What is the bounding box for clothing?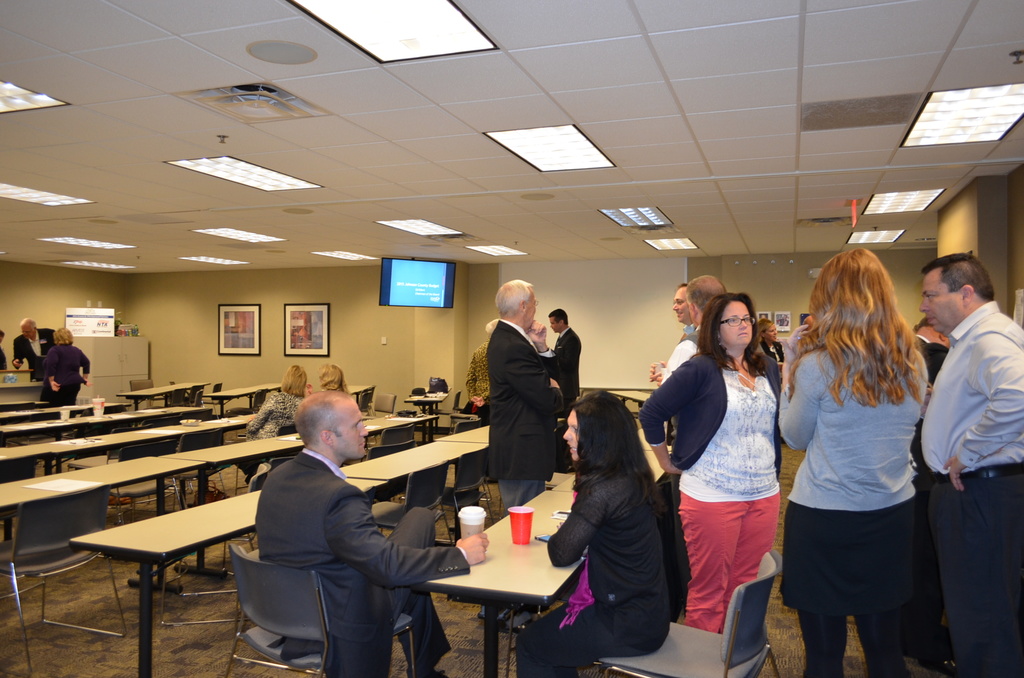
select_region(552, 325, 582, 419).
